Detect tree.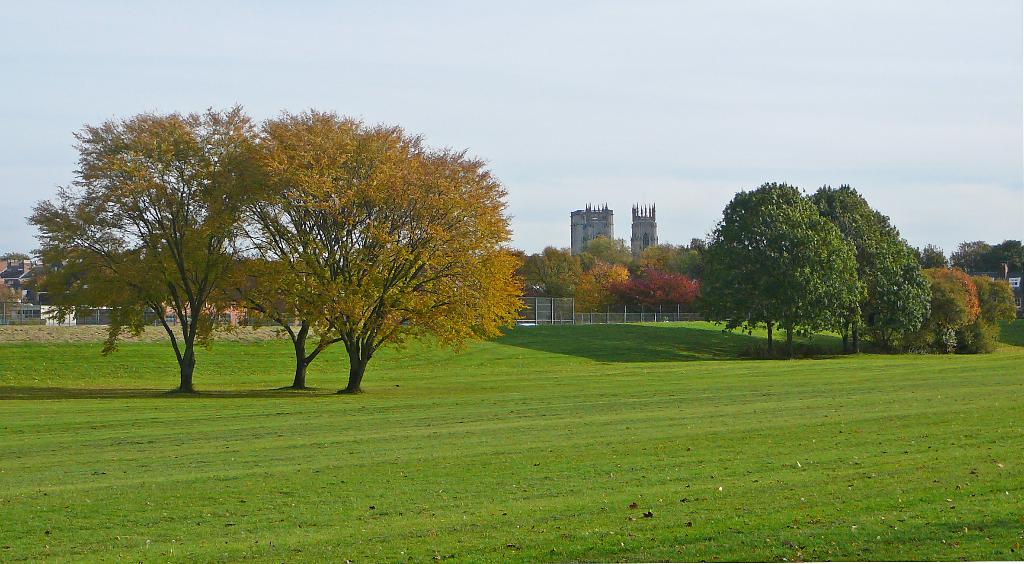
Detected at l=911, t=243, r=958, b=274.
